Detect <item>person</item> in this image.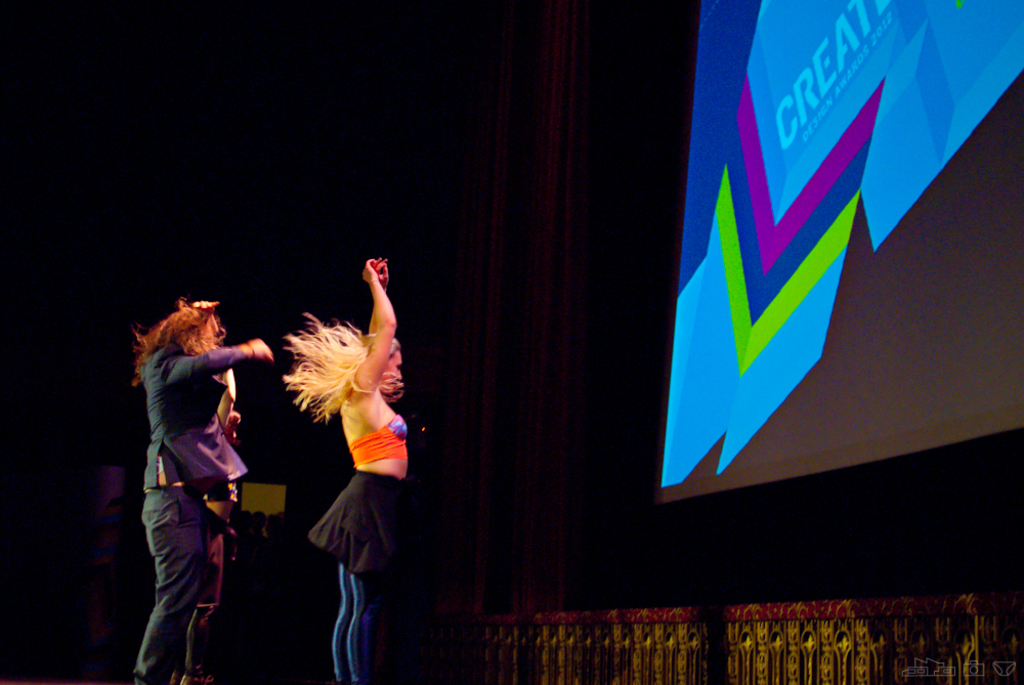
Detection: [285, 252, 410, 684].
